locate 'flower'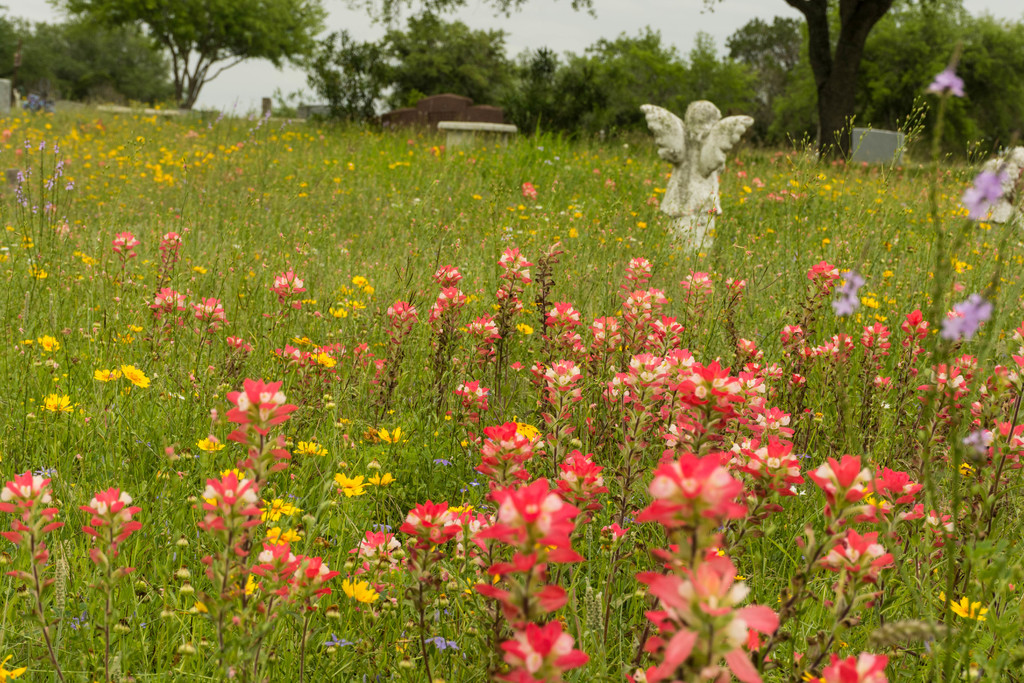
bbox=[457, 377, 487, 418]
